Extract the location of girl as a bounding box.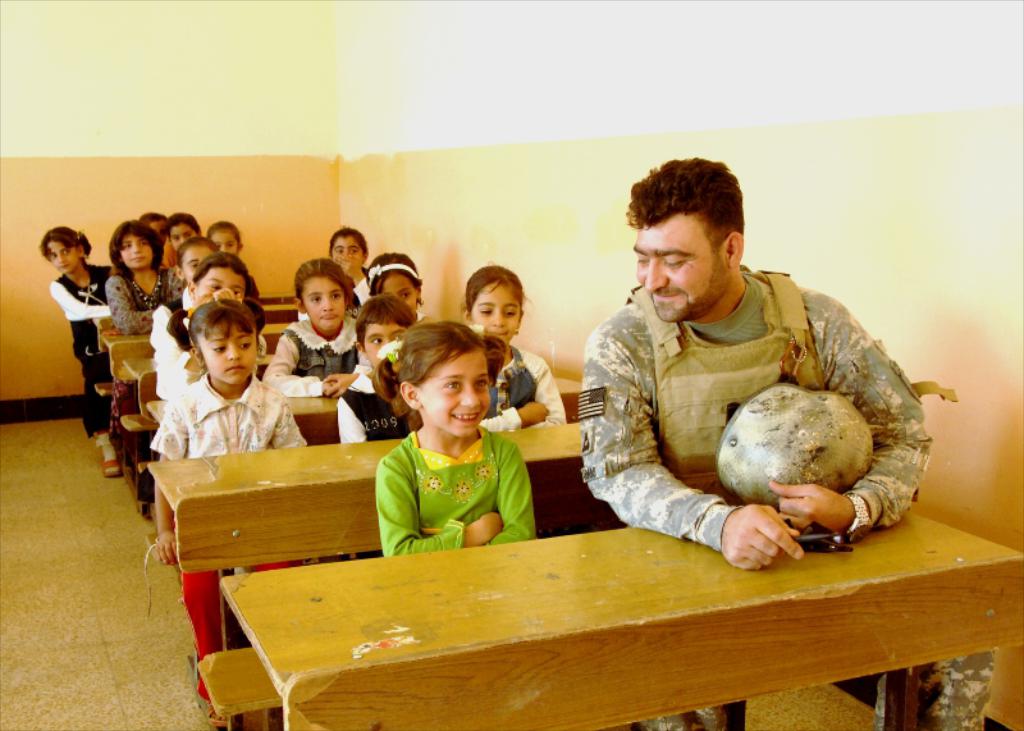
pyautogui.locateOnScreen(372, 319, 530, 554).
